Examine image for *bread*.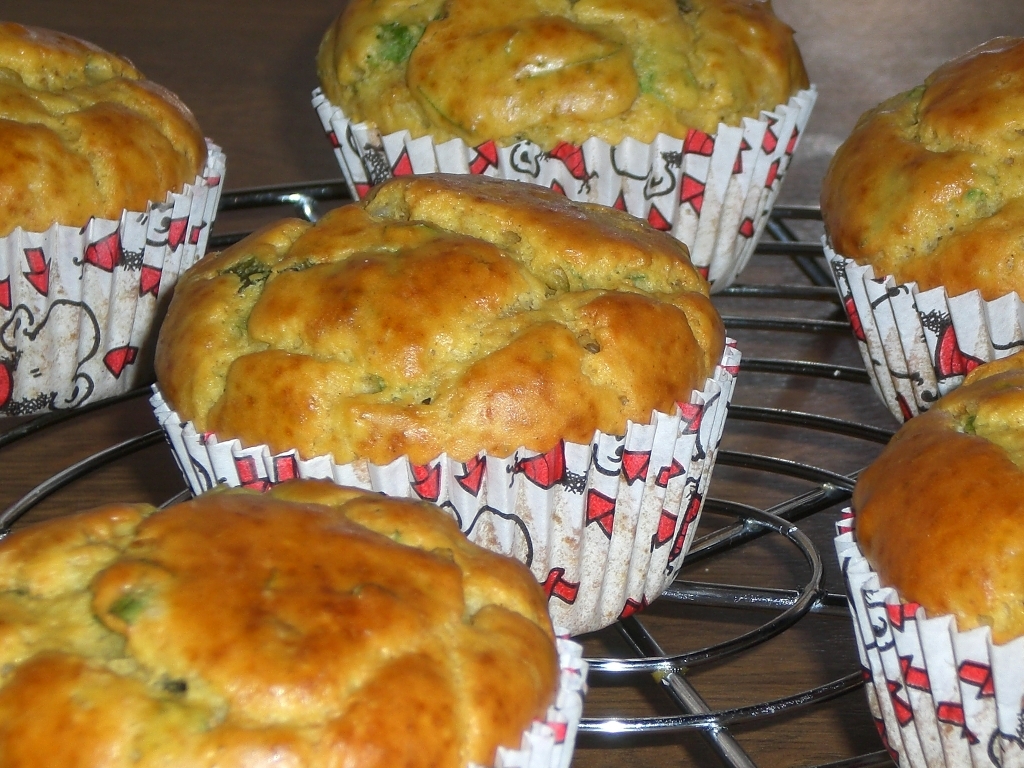
Examination result: {"x1": 814, "y1": 33, "x2": 1023, "y2": 419}.
